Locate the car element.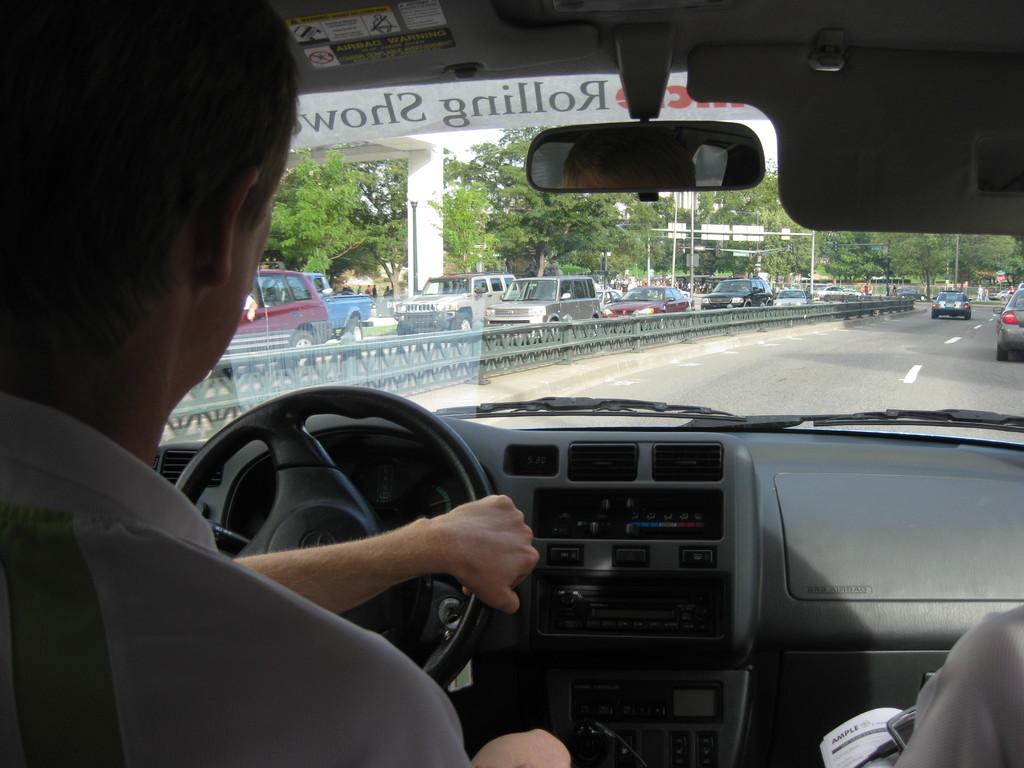
Element bbox: [x1=701, y1=282, x2=773, y2=311].
